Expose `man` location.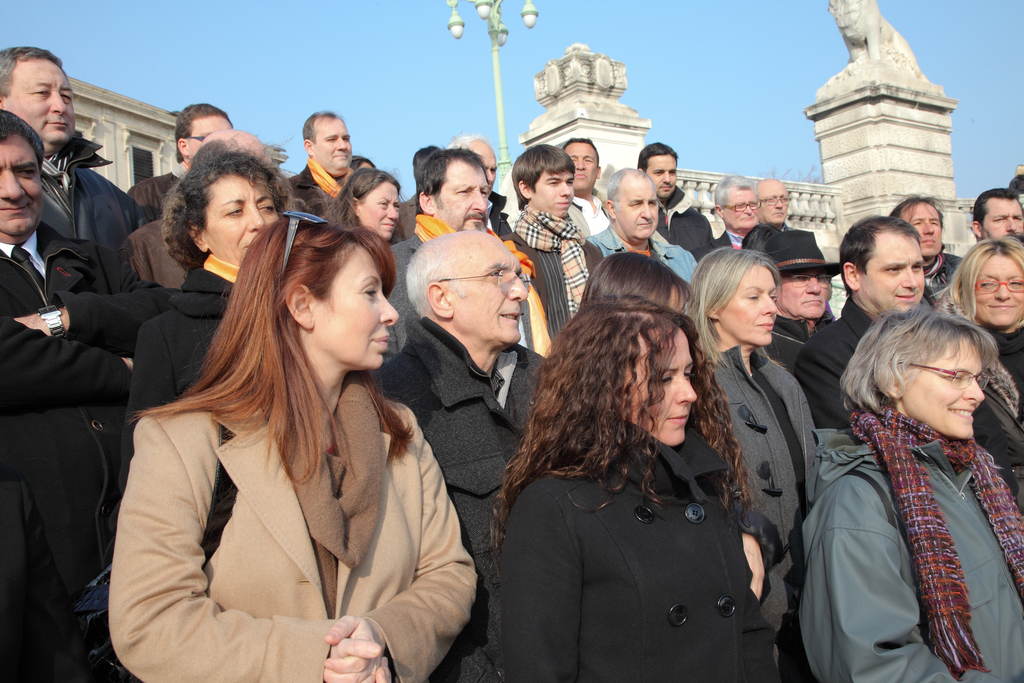
Exposed at 506, 145, 603, 343.
